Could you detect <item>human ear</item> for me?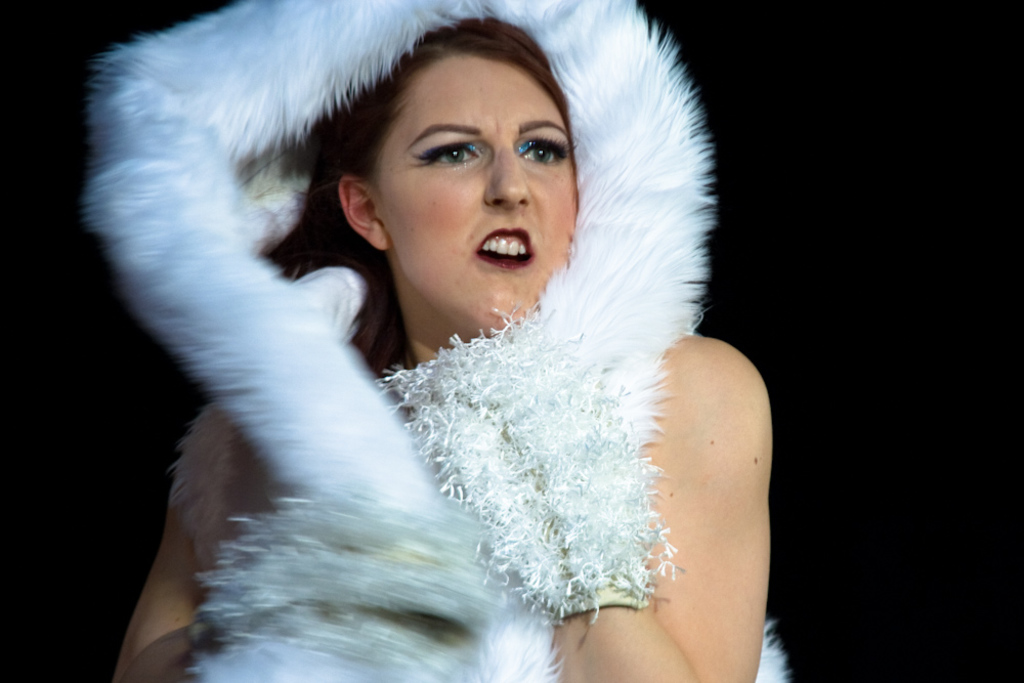
Detection result: 335, 175, 388, 252.
